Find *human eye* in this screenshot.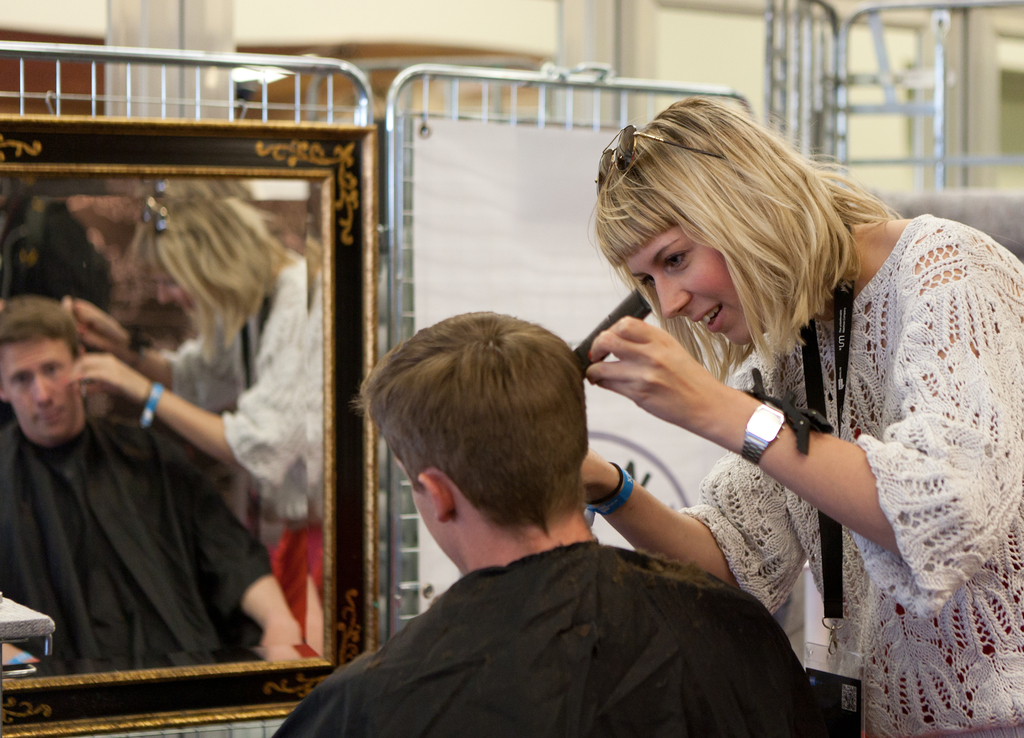
The bounding box for *human eye* is (635, 274, 653, 290).
